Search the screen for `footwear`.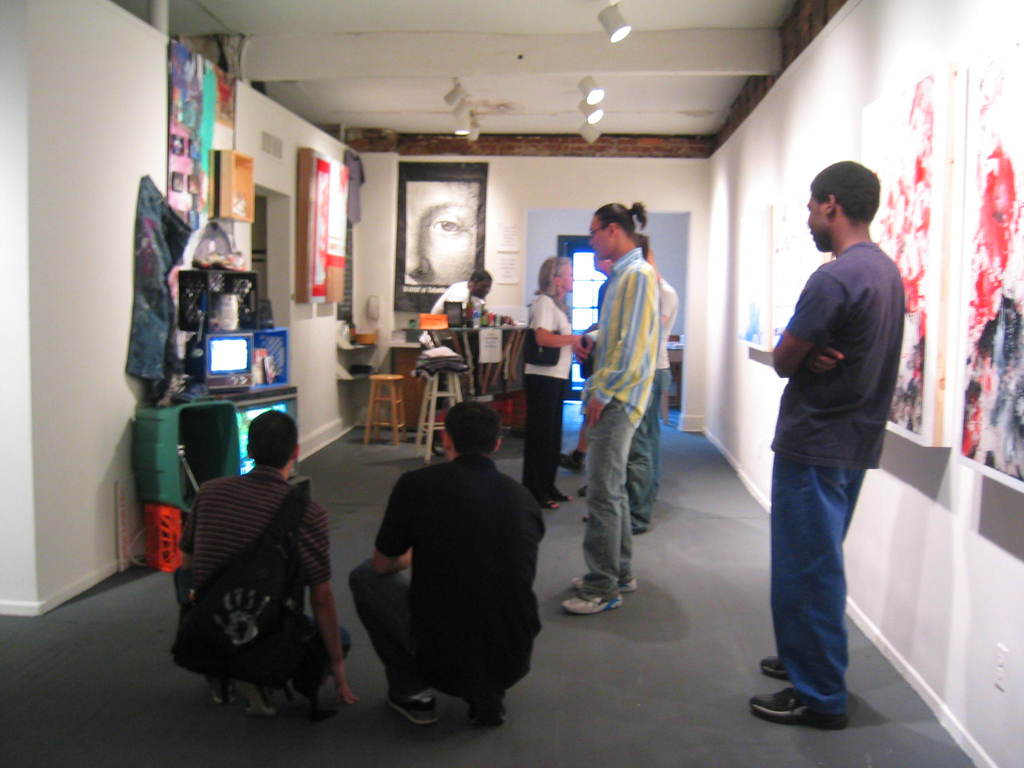
Found at 231 674 273 719.
